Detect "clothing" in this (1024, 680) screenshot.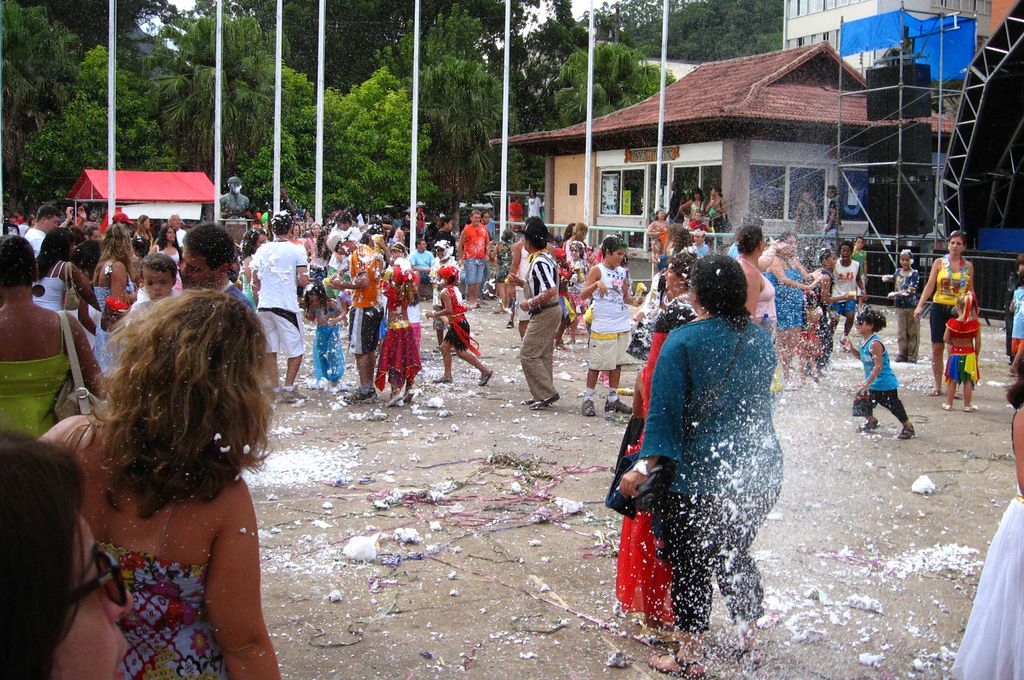
Detection: x1=613, y1=312, x2=767, y2=619.
